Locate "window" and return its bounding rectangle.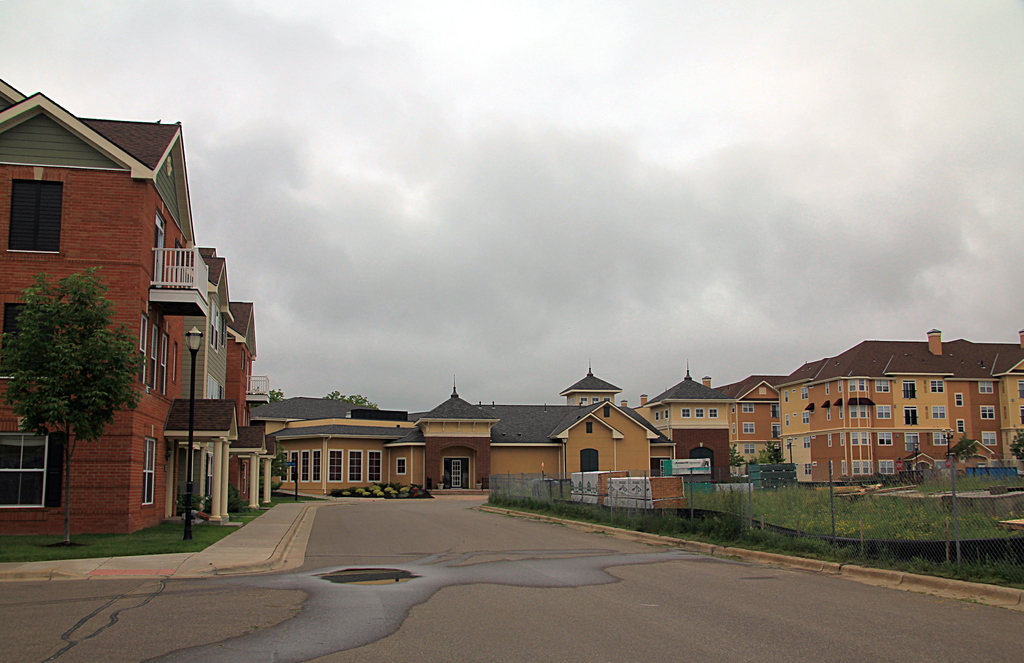
bbox(279, 449, 287, 483).
